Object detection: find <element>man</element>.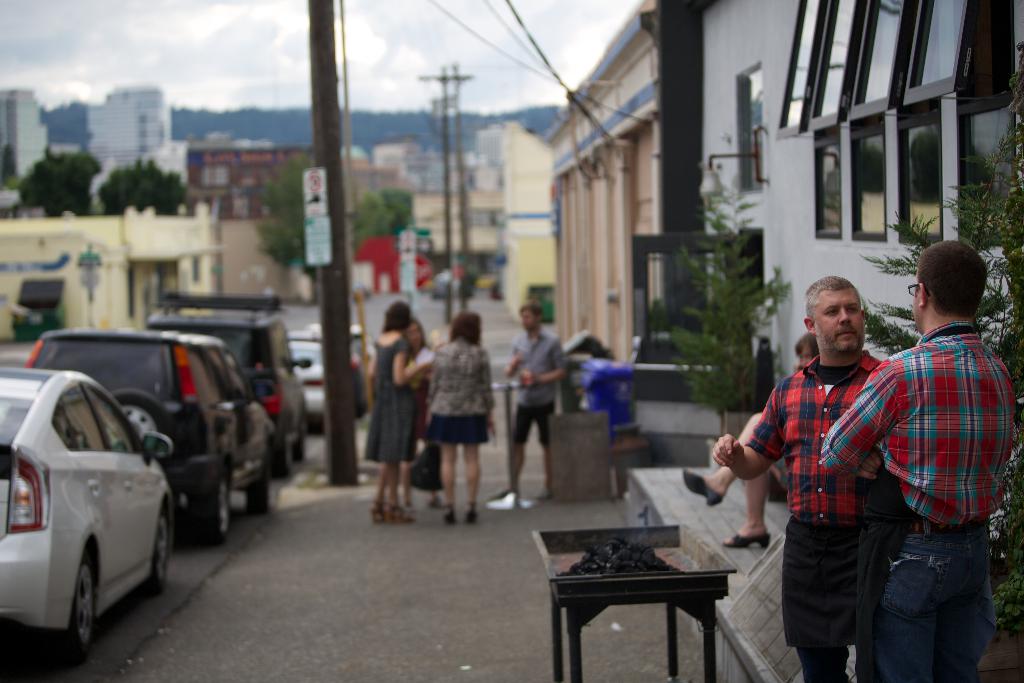
region(710, 276, 883, 682).
